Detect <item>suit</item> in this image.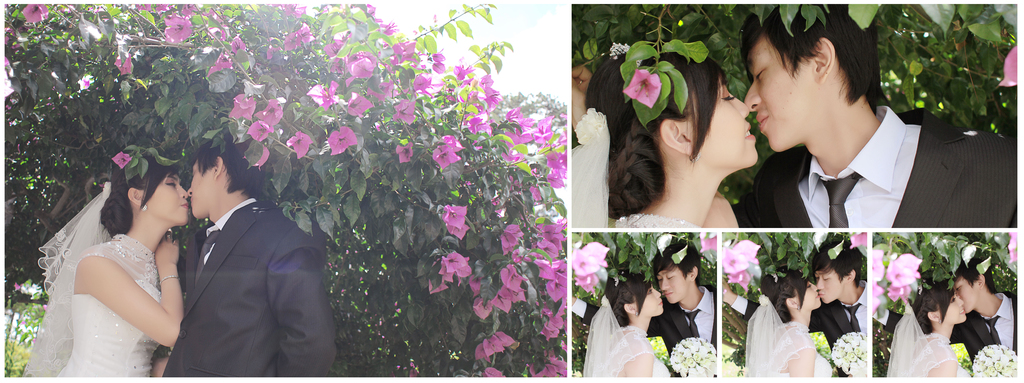
Detection: box=[145, 161, 336, 378].
